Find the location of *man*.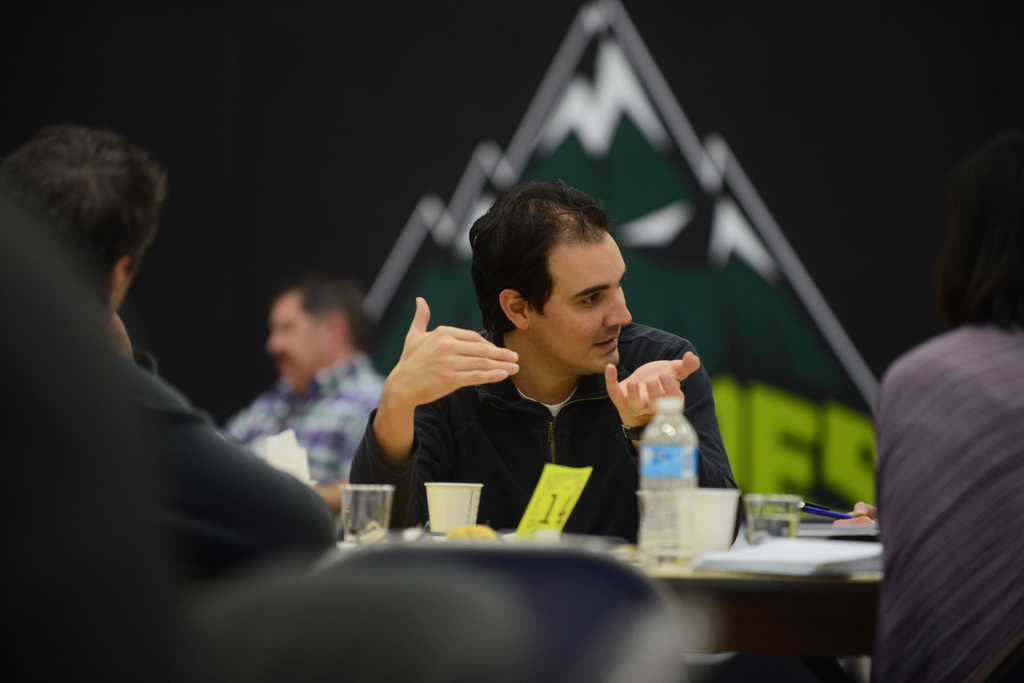
Location: (left=360, top=194, right=724, bottom=552).
